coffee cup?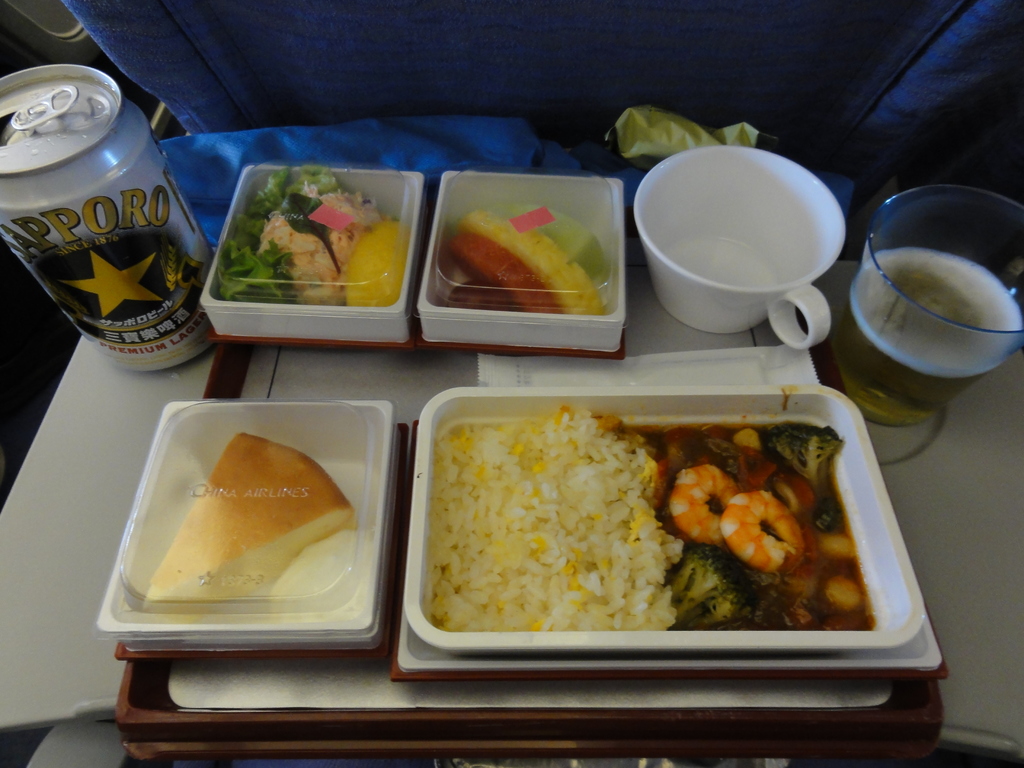
box(632, 145, 847, 352)
